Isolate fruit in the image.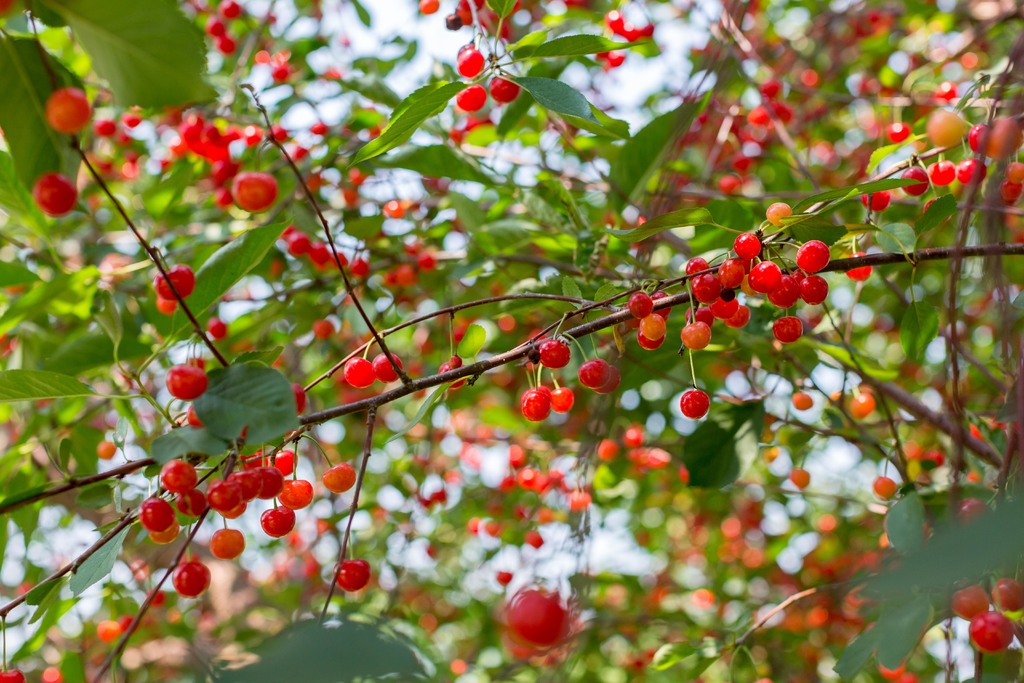
Isolated region: bbox(458, 83, 488, 117).
